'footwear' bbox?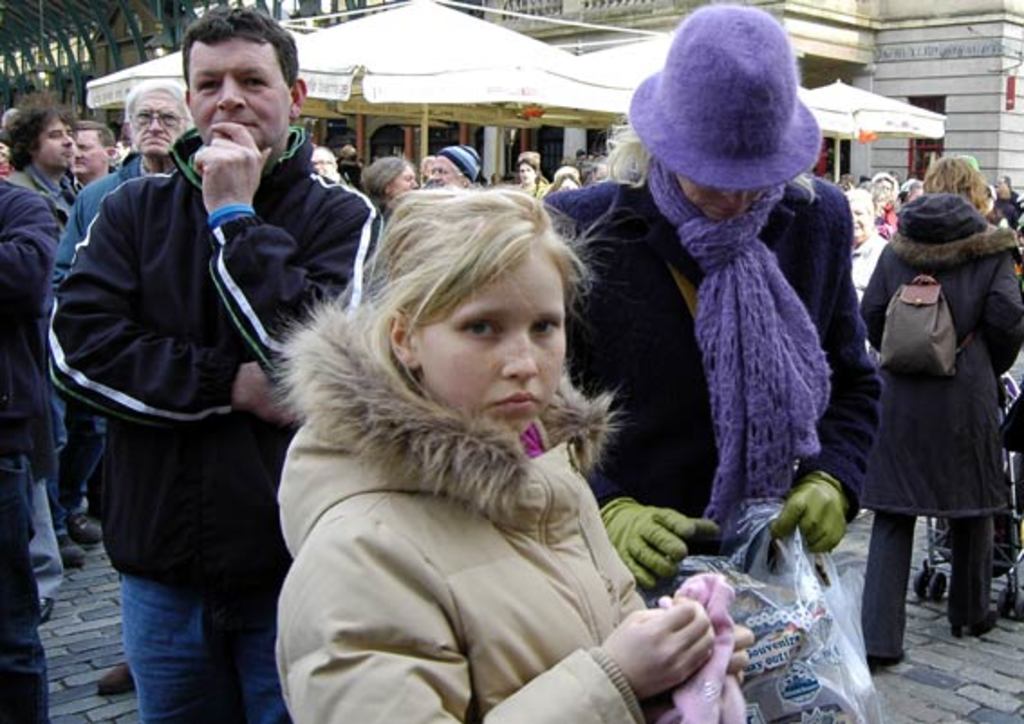
region(957, 614, 999, 637)
